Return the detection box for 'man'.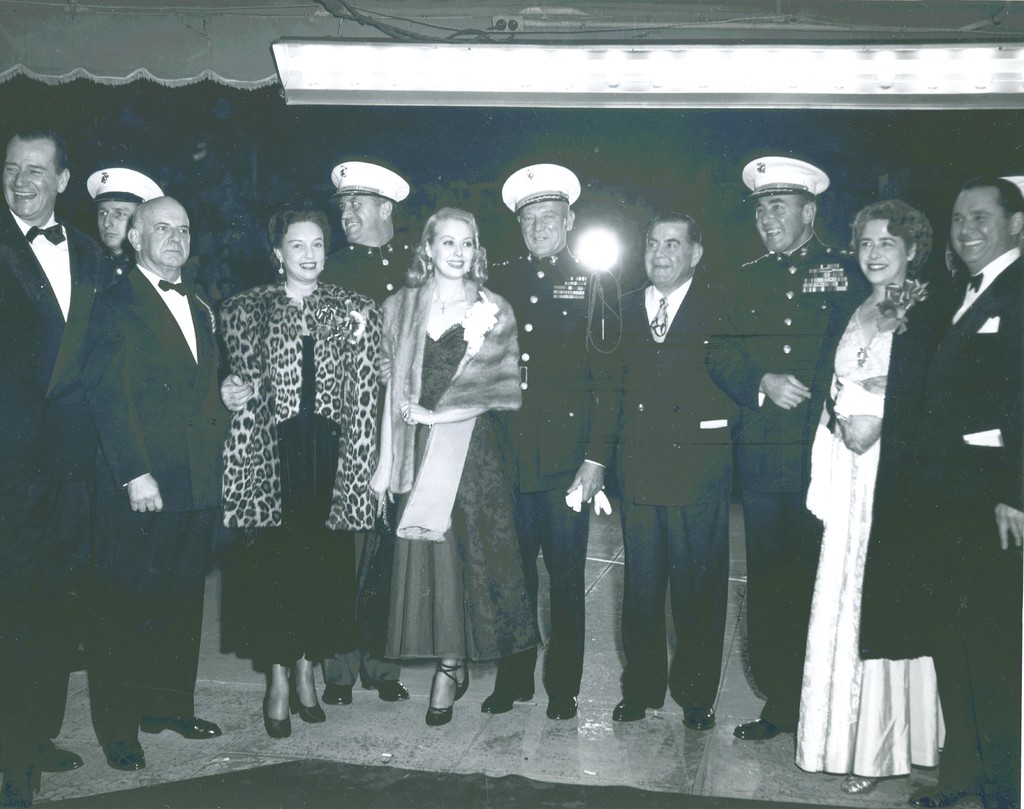
pyautogui.locateOnScreen(906, 179, 1023, 808).
